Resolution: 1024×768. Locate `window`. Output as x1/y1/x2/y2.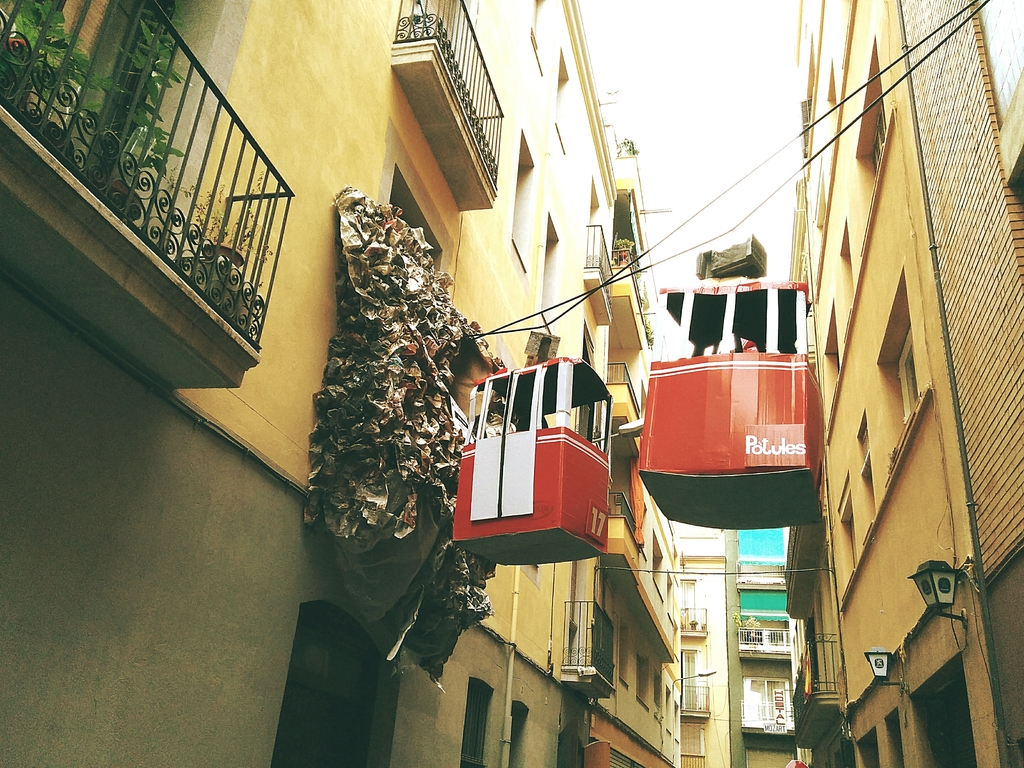
856/726/883/767.
